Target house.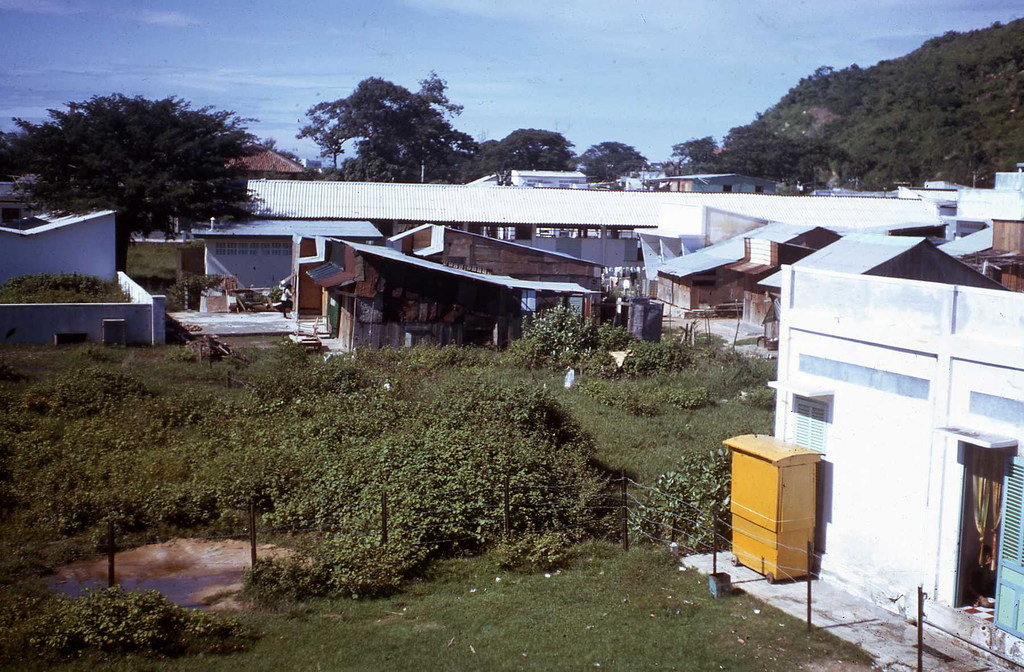
Target region: pyautogui.locateOnScreen(525, 261, 594, 364).
